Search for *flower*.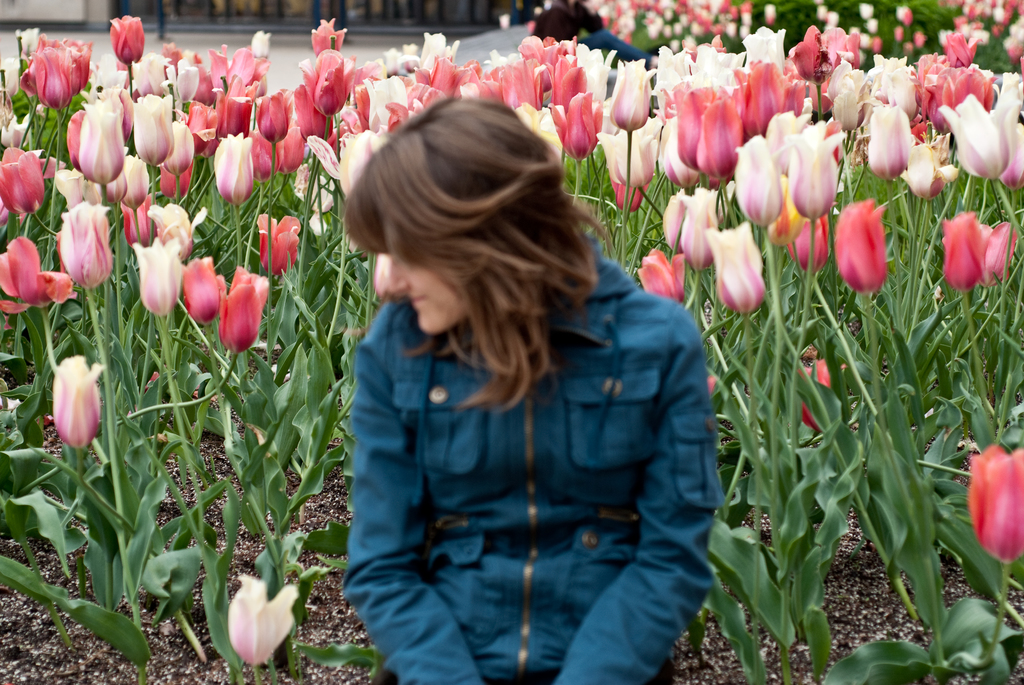
Found at 545,88,598,164.
